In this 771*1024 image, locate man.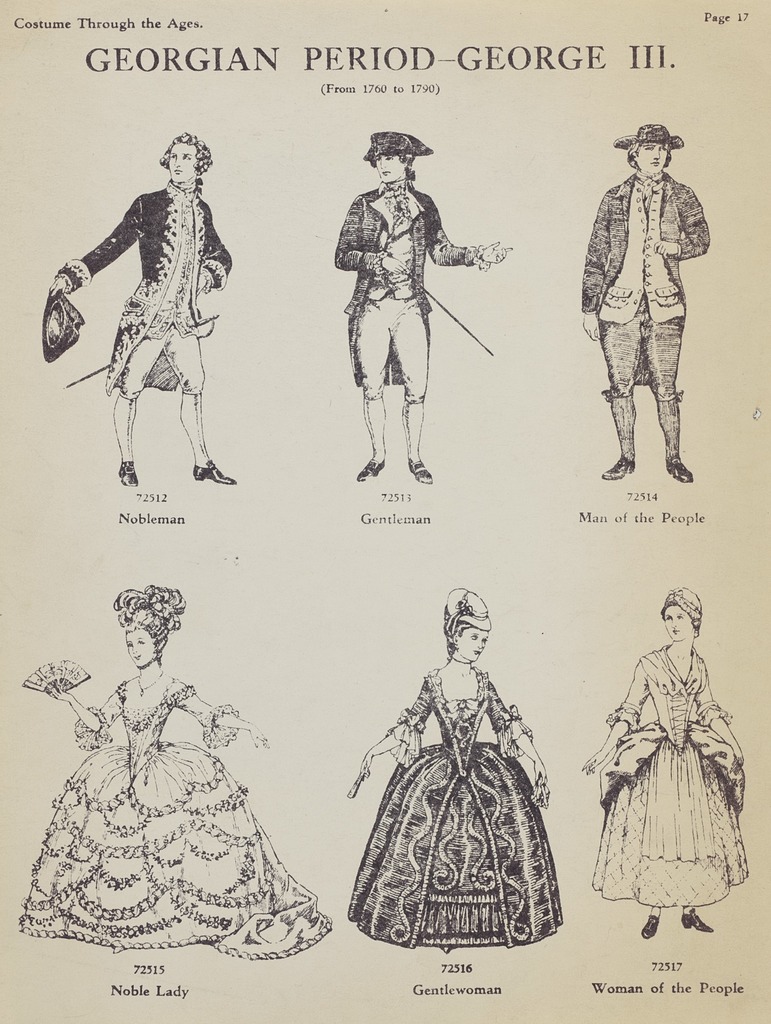
Bounding box: {"x1": 581, "y1": 118, "x2": 718, "y2": 499}.
